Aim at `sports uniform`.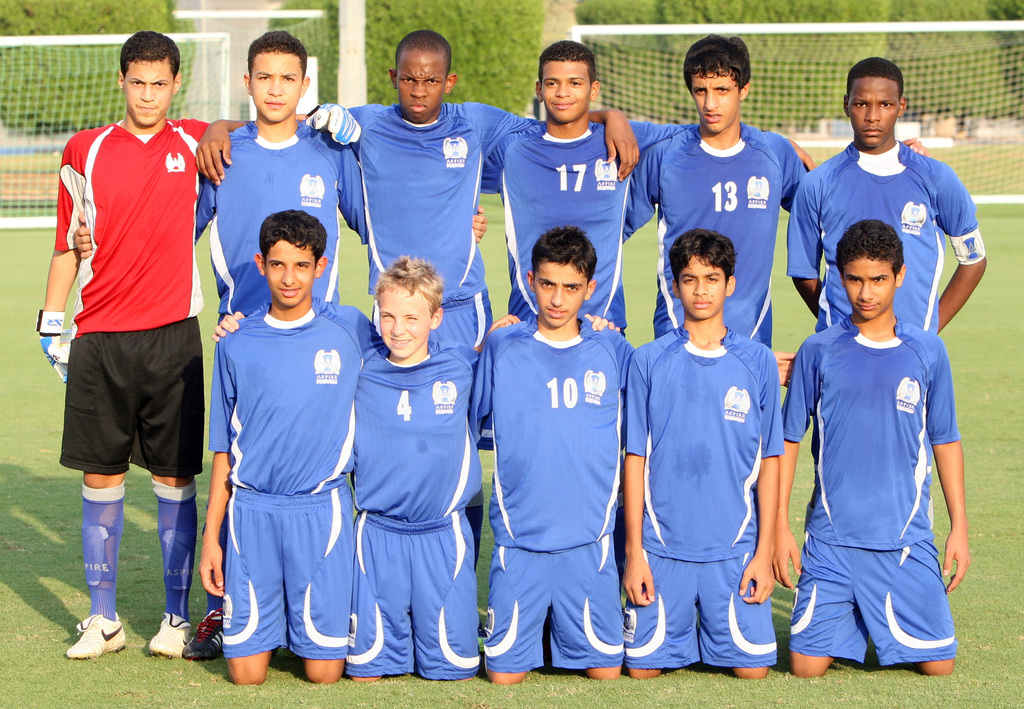
Aimed at [475, 316, 644, 672].
